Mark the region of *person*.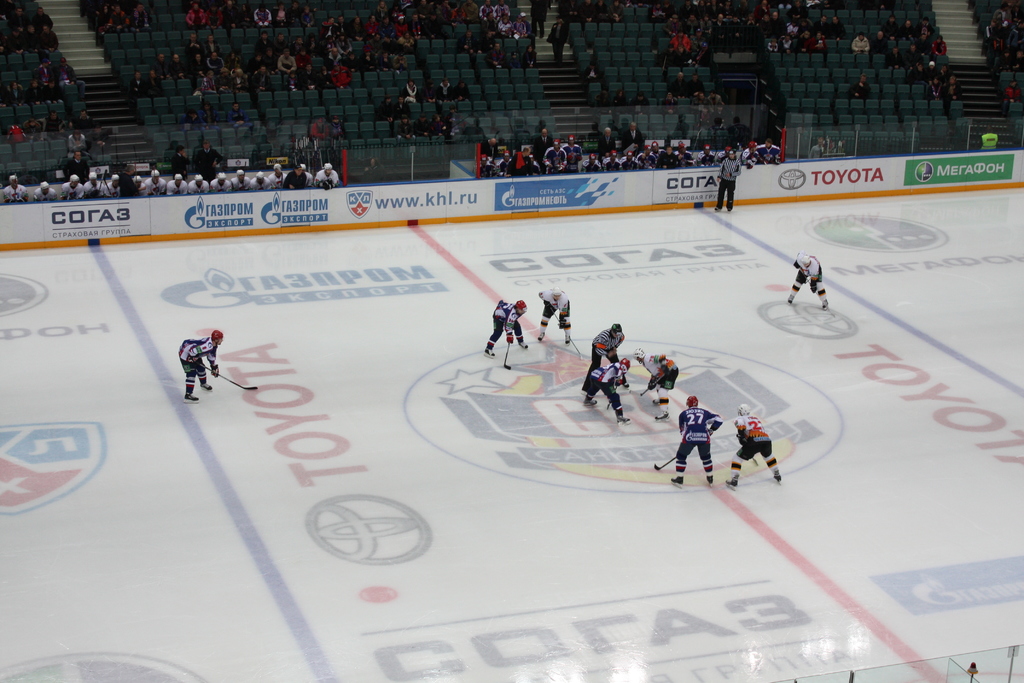
Region: <region>719, 403, 780, 483</region>.
